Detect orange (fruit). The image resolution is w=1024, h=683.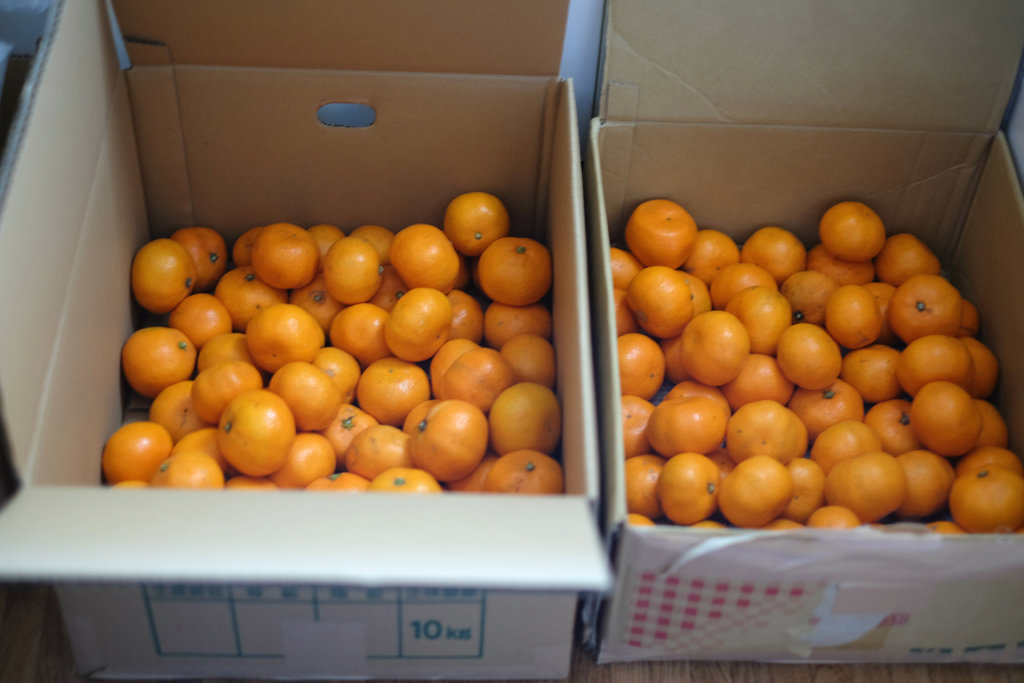
l=321, t=340, r=360, b=399.
